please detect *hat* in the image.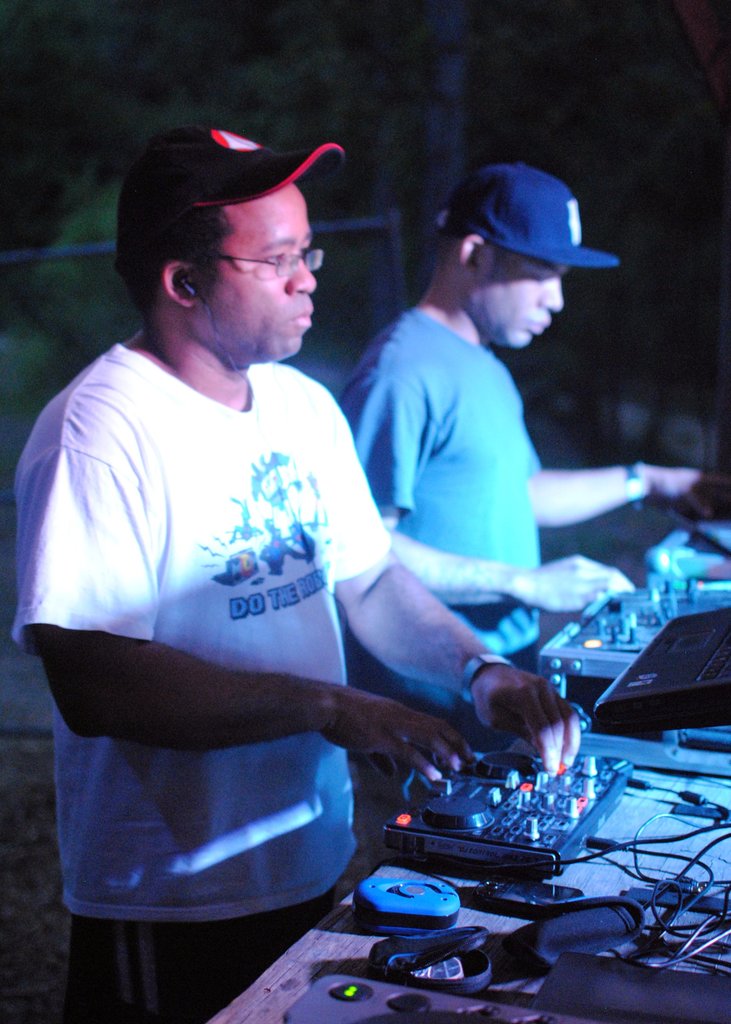
(438, 166, 620, 273).
